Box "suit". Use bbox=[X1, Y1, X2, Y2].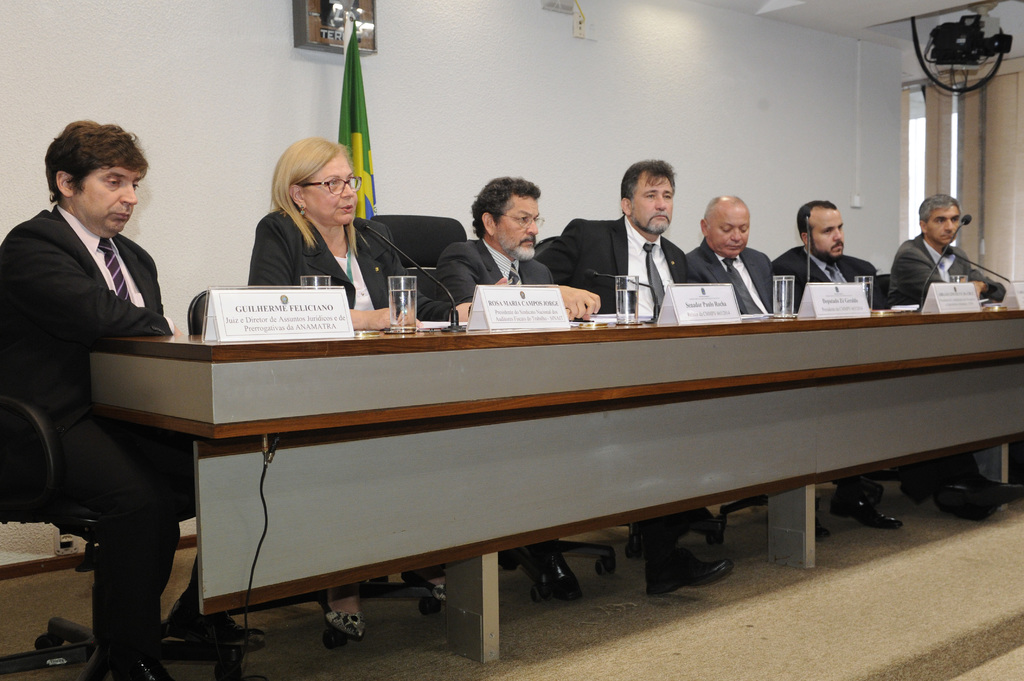
bbox=[426, 235, 692, 552].
